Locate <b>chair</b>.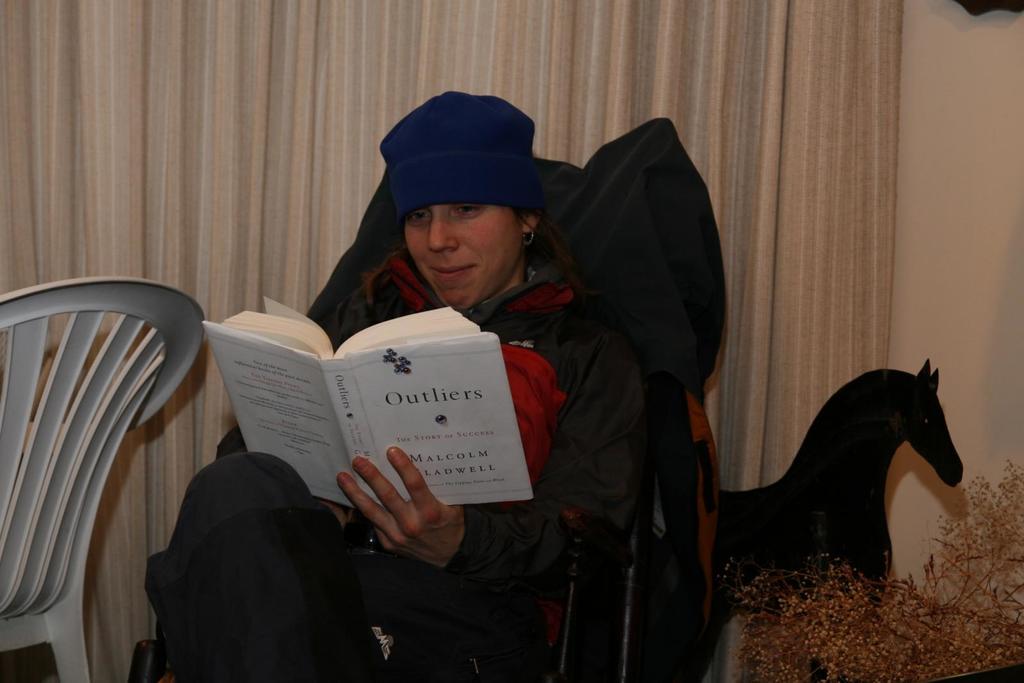
Bounding box: [x1=0, y1=269, x2=234, y2=671].
